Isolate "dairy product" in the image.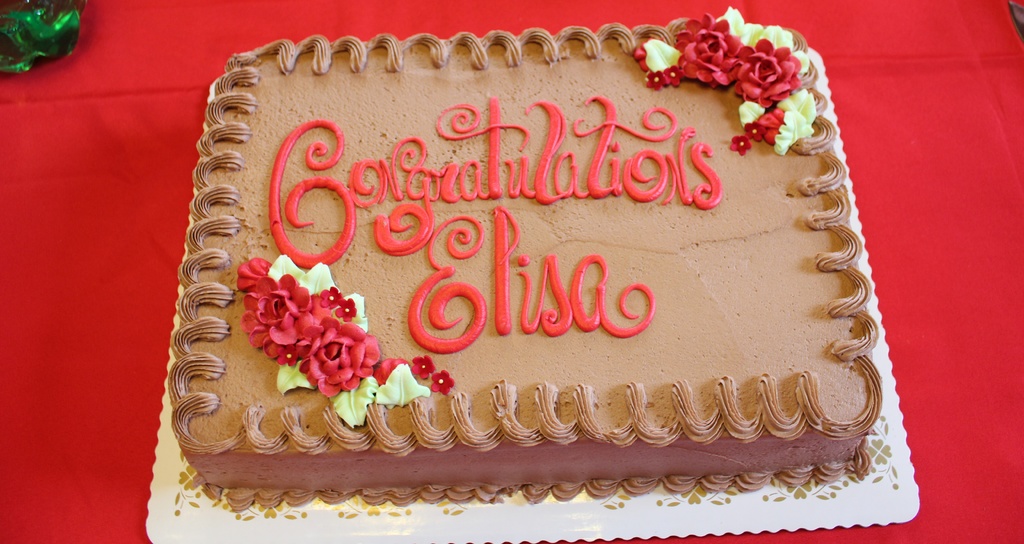
Isolated region: 167,3,884,516.
